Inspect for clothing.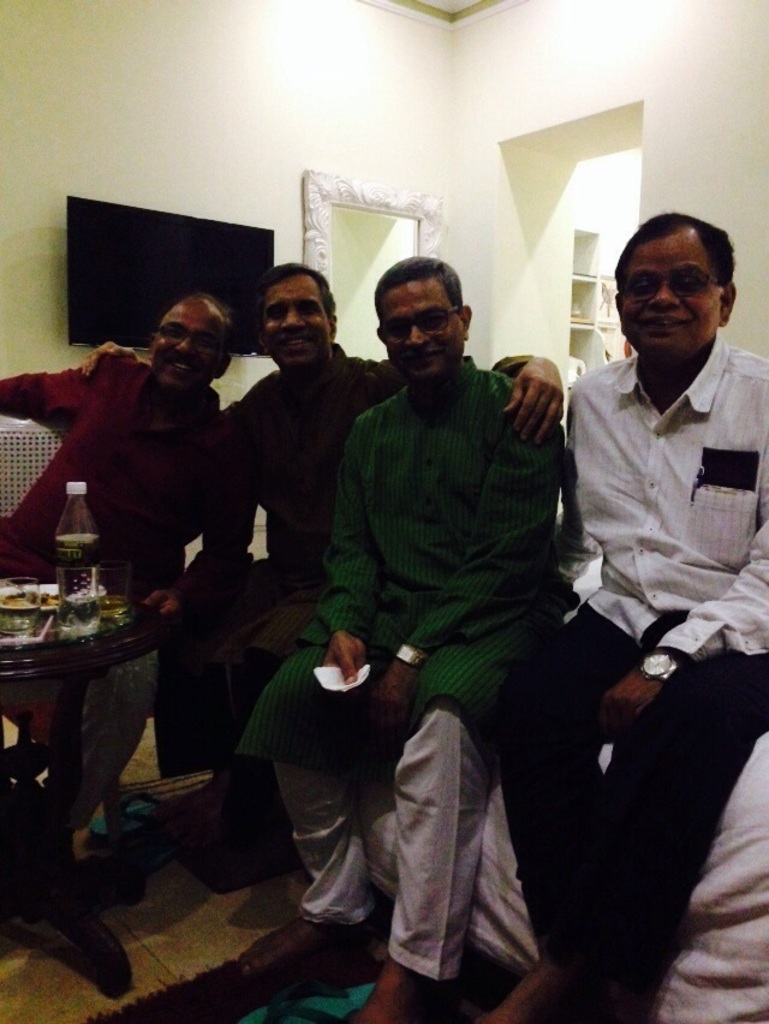
Inspection: x1=536, y1=325, x2=741, y2=1023.
